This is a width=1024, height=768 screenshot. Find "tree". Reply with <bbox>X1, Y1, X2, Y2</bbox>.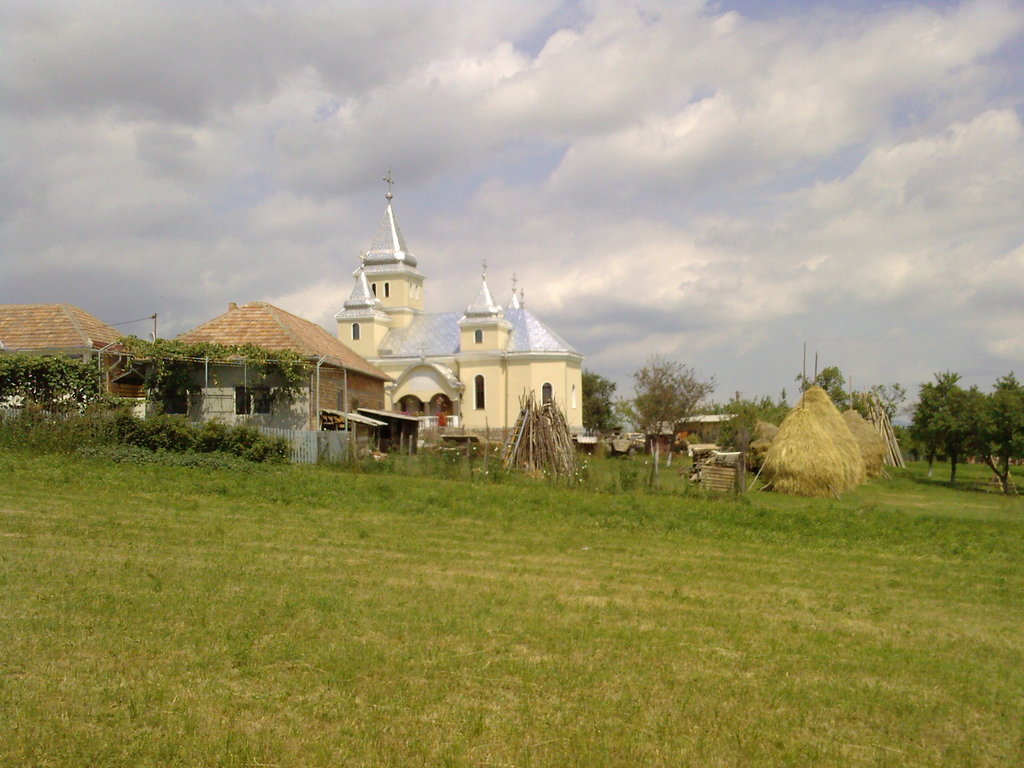
<bbox>980, 374, 1023, 481</bbox>.
